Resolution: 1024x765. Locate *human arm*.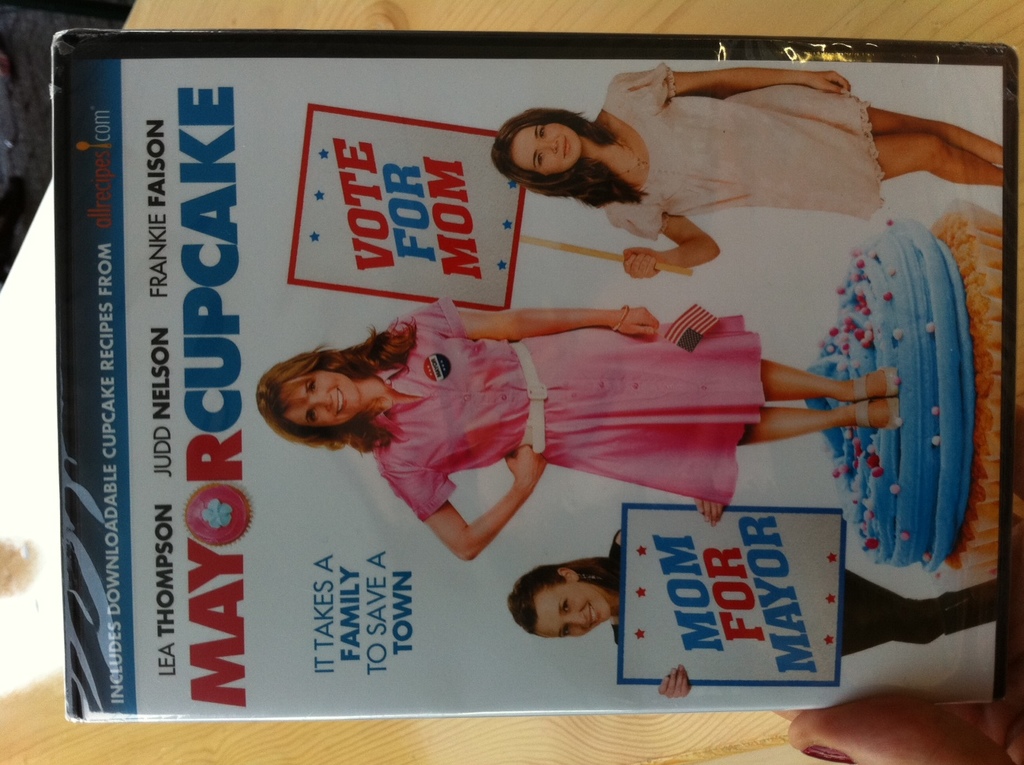
Rect(600, 61, 853, 107).
